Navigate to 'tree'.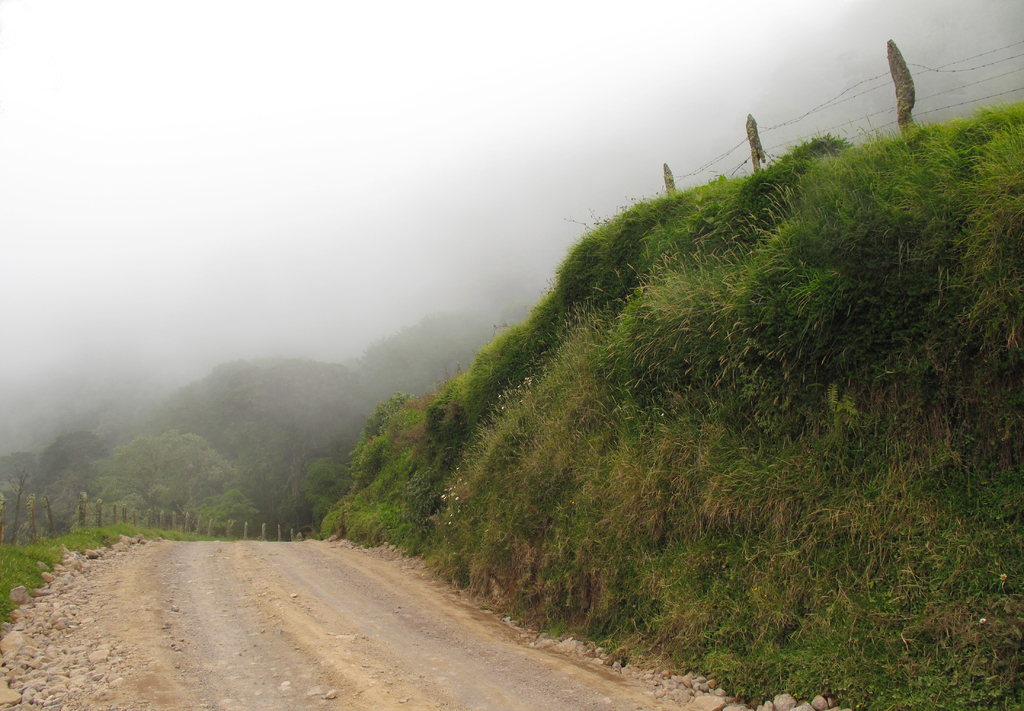
Navigation target: bbox=[88, 423, 253, 543].
